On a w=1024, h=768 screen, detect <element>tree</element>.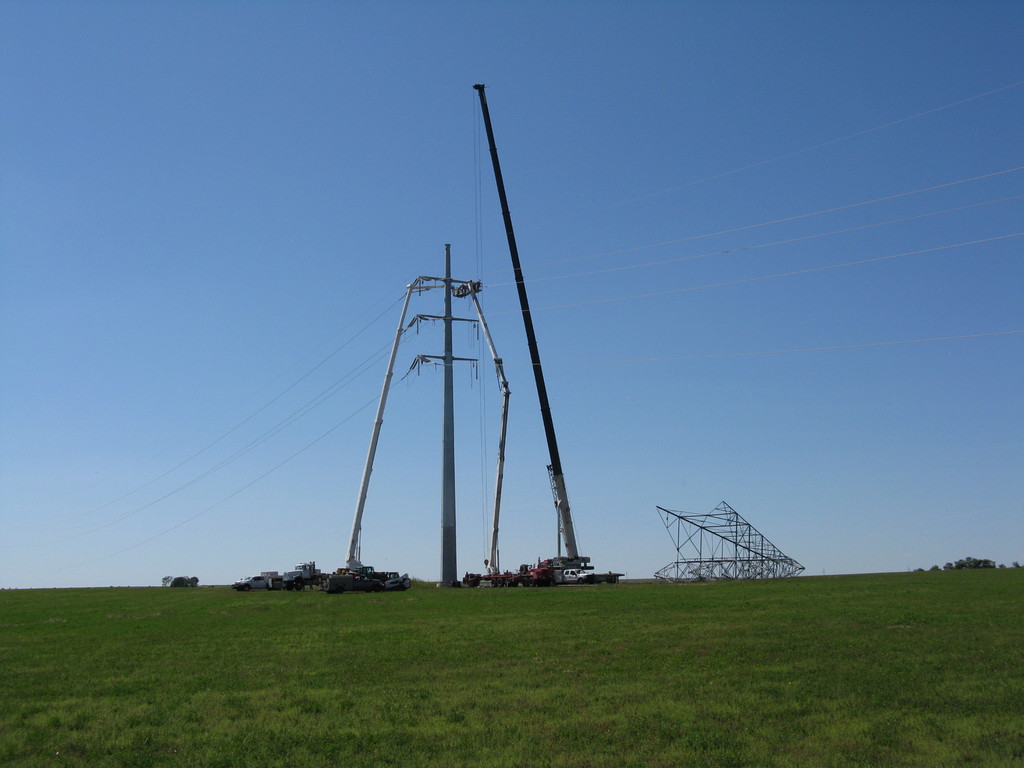
<box>911,569,924,573</box>.
